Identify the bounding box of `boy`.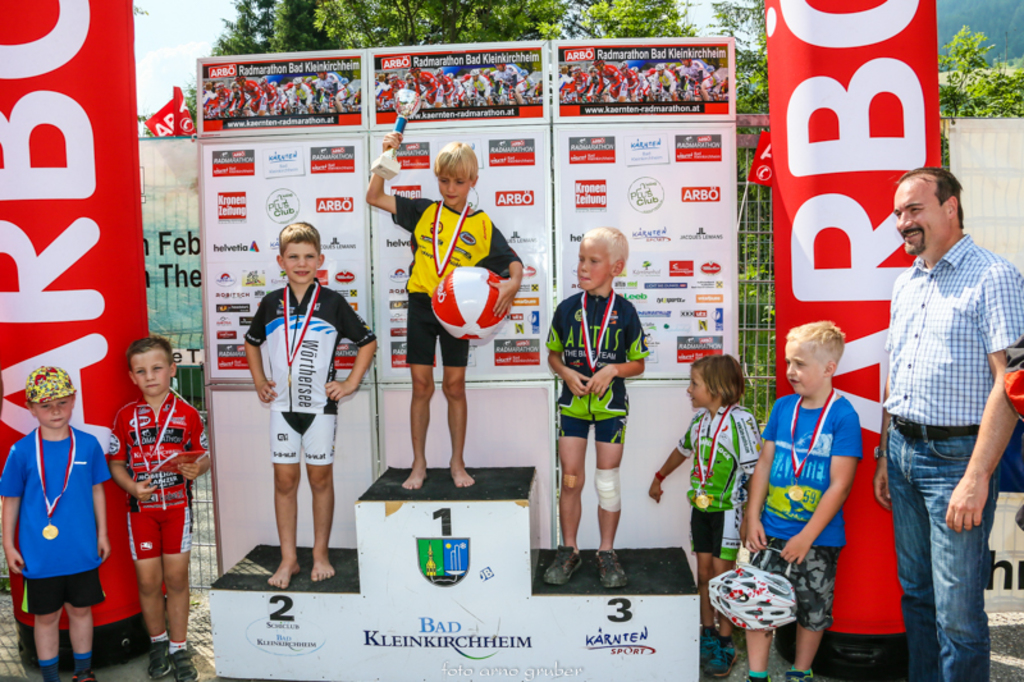
bbox=(5, 363, 125, 681).
